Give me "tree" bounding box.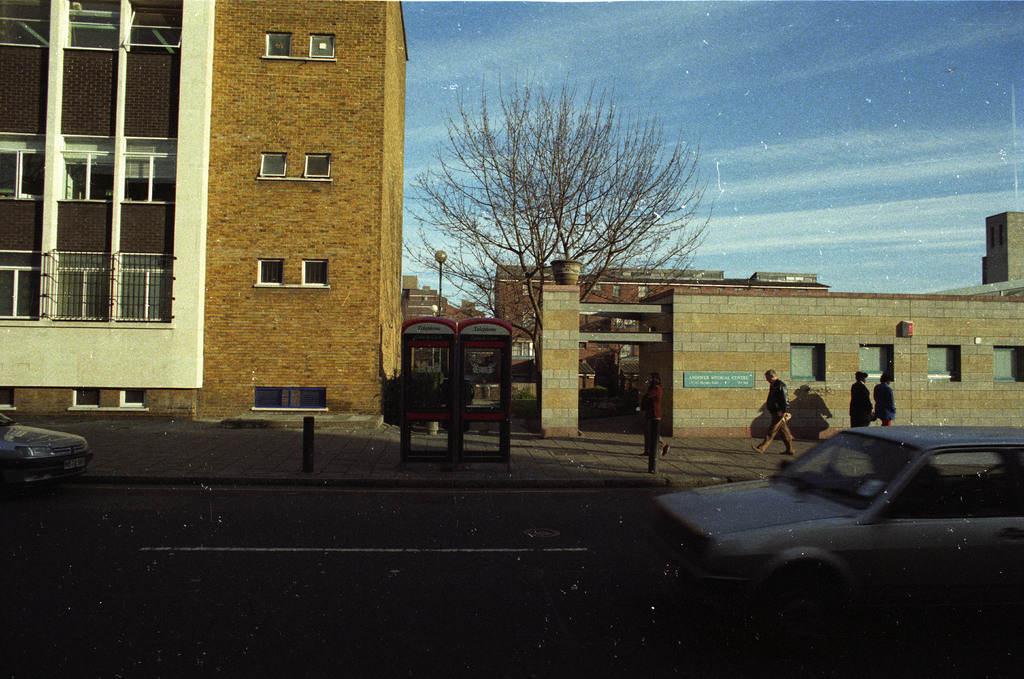
bbox=(417, 77, 719, 353).
